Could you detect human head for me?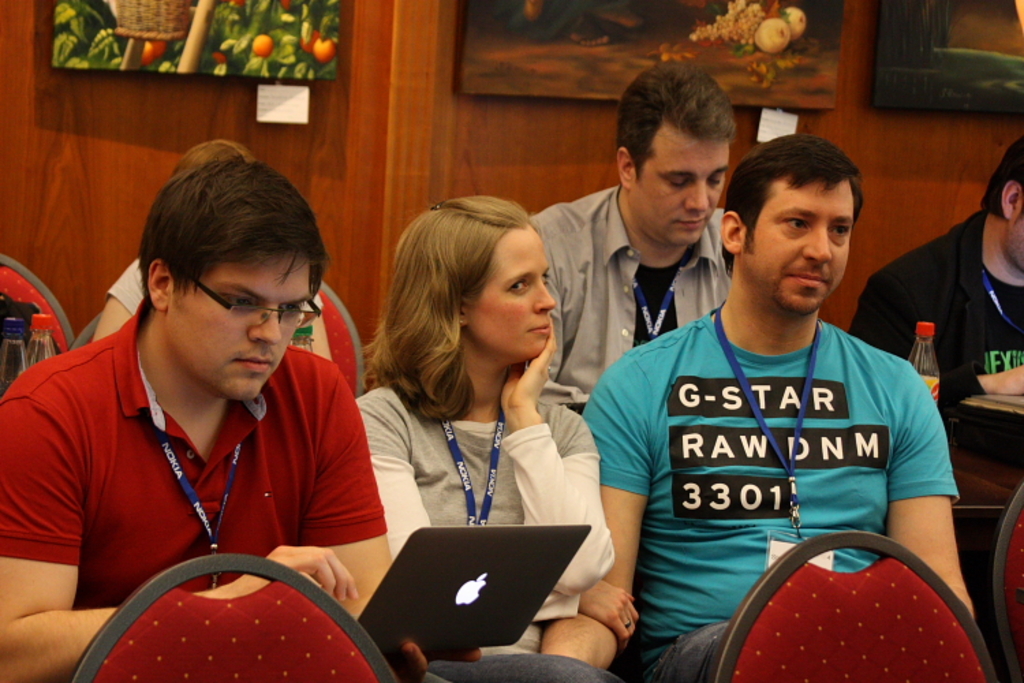
Detection result: select_region(134, 158, 322, 406).
